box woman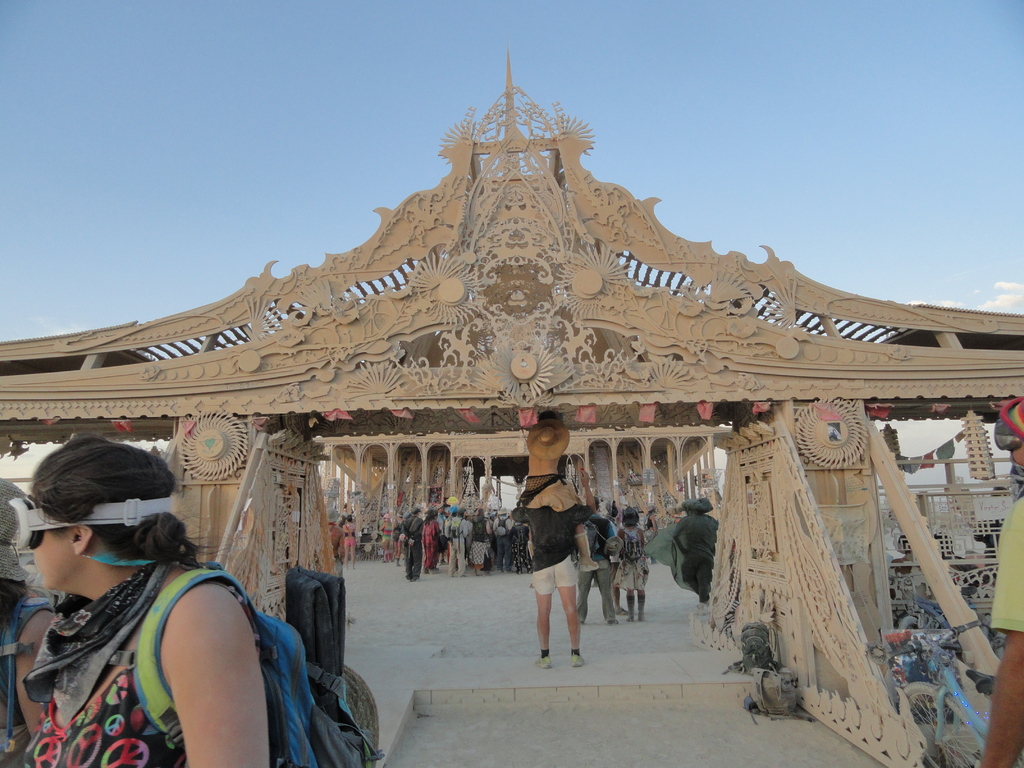
crop(0, 419, 296, 767)
